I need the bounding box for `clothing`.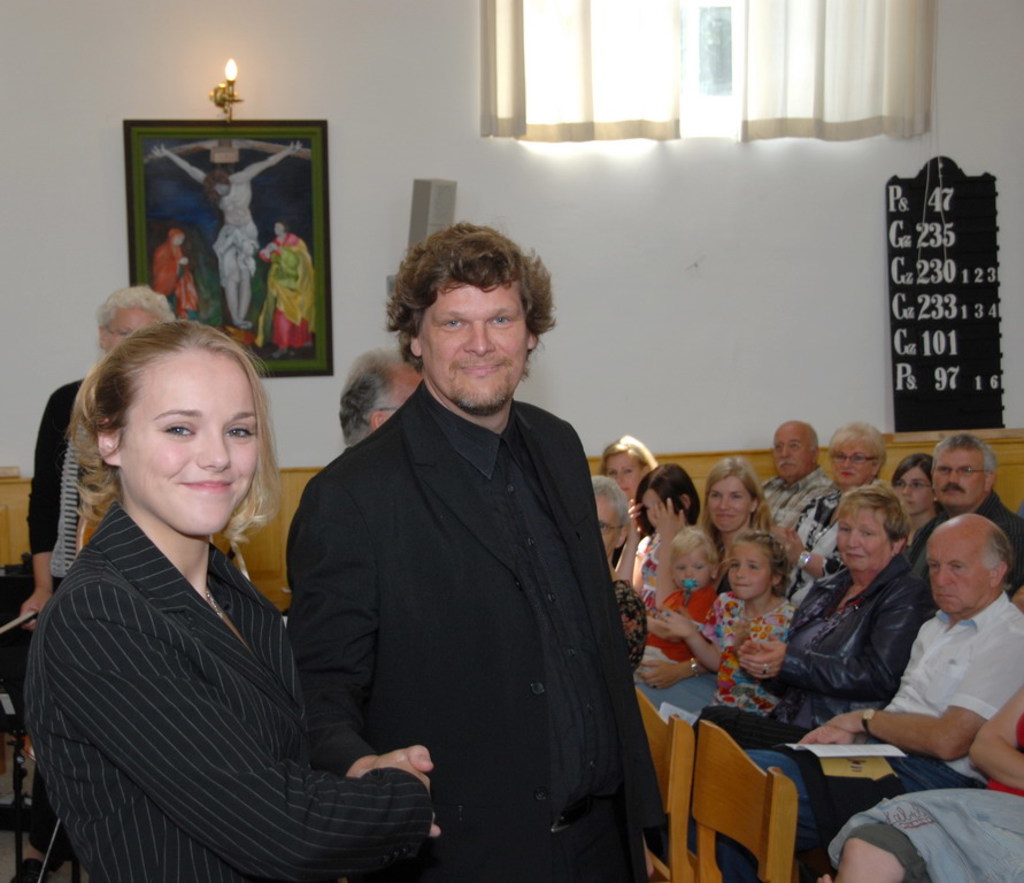
Here it is: [909, 493, 1023, 602].
